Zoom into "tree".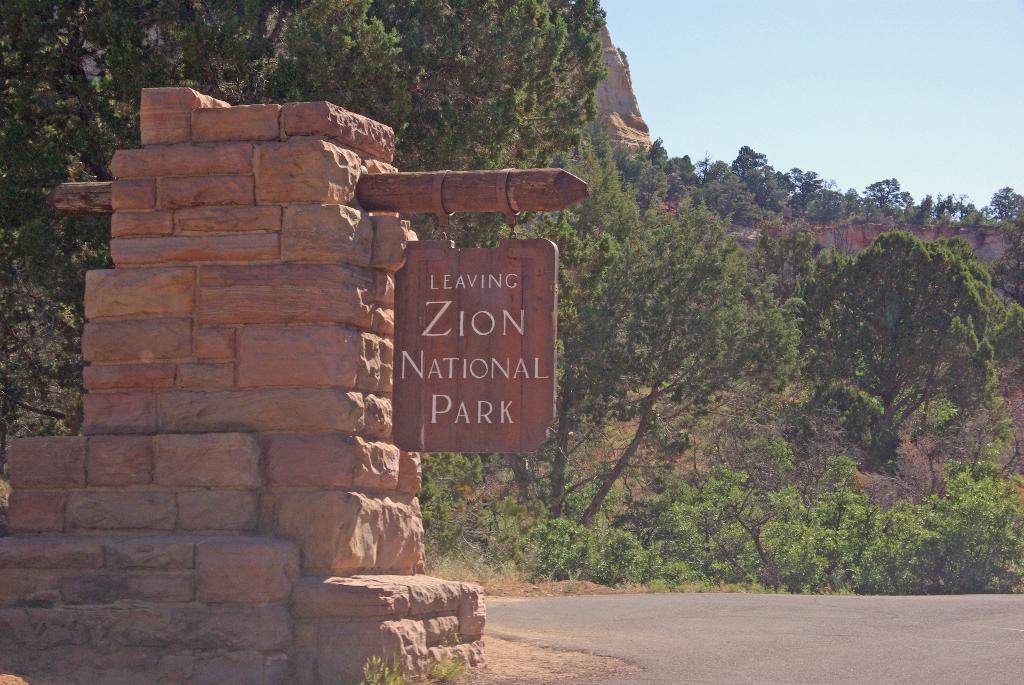
Zoom target: box(0, 0, 612, 460).
